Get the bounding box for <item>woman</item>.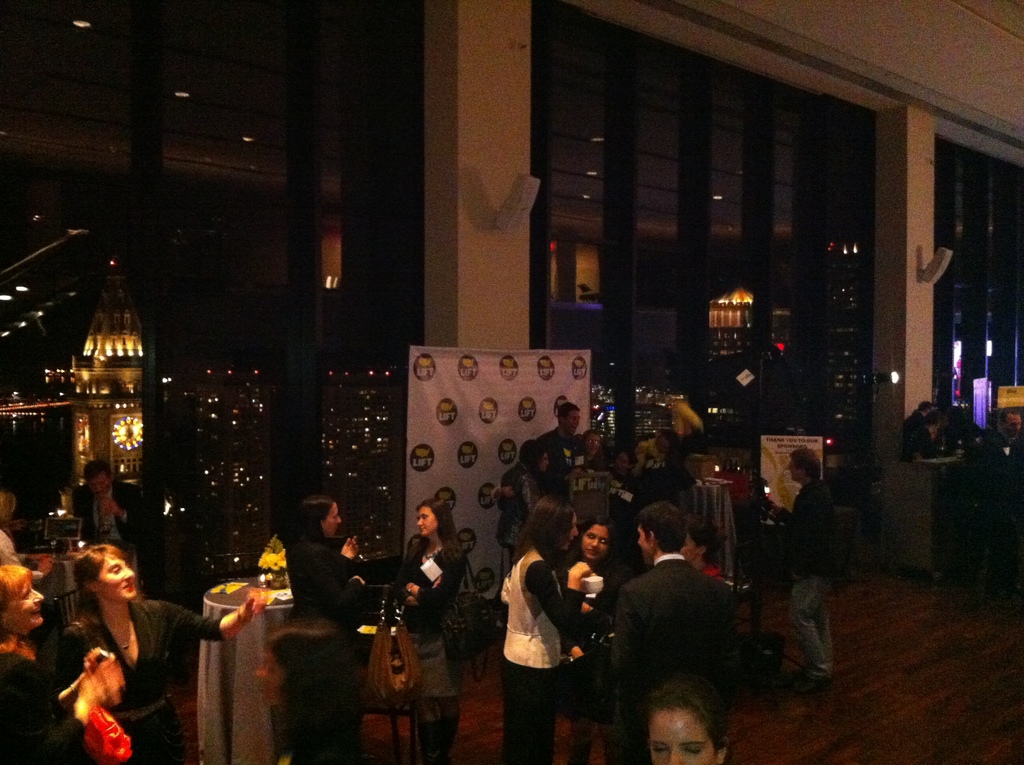
select_region(62, 541, 271, 764).
